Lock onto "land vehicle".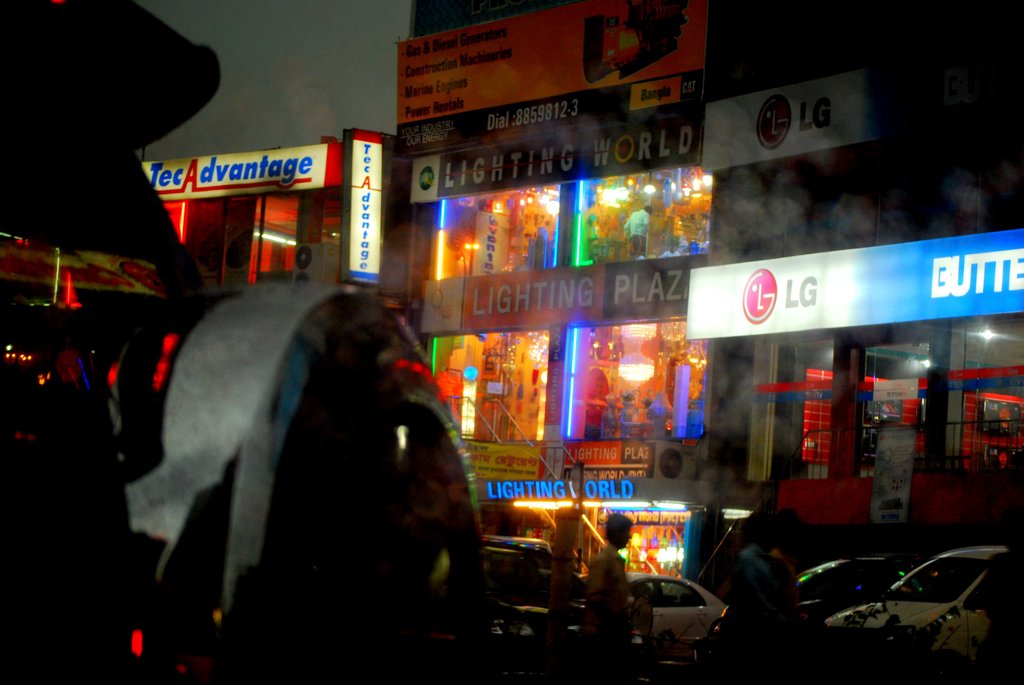
Locked: BBox(485, 536, 556, 650).
